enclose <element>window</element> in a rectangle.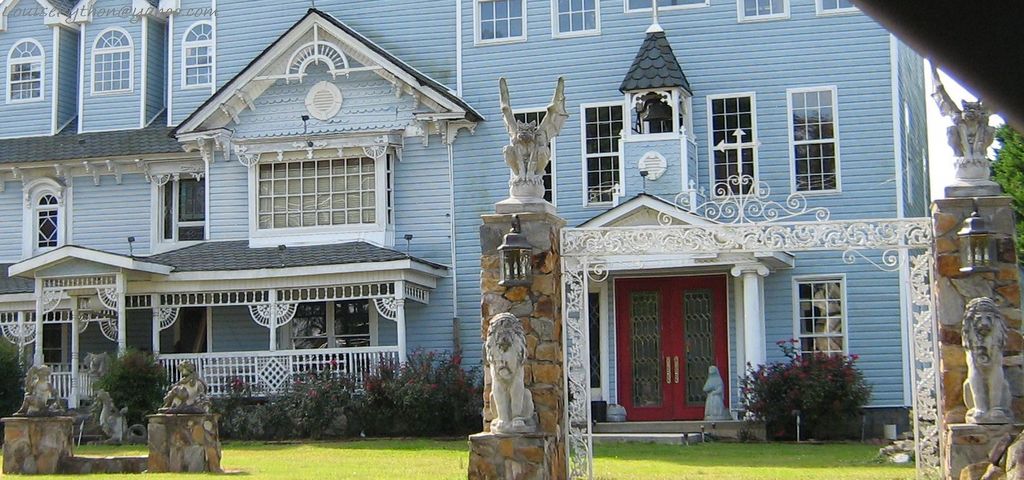
623/0/706/12.
